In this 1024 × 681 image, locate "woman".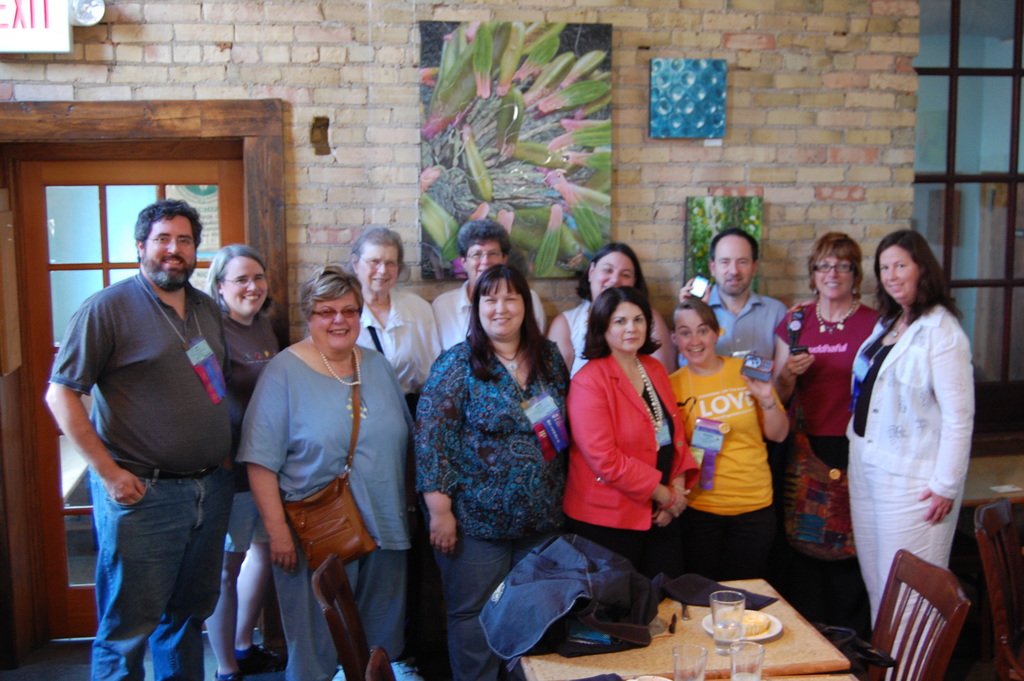
Bounding box: {"x1": 428, "y1": 210, "x2": 541, "y2": 349}.
